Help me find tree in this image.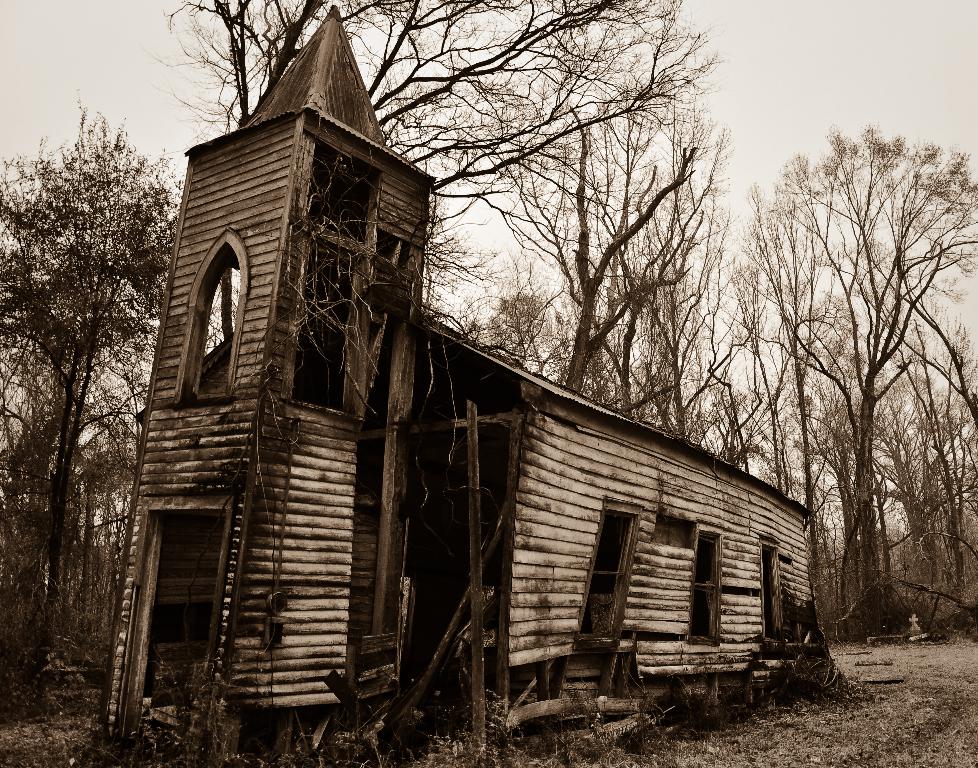
Found it: crop(476, 75, 746, 382).
